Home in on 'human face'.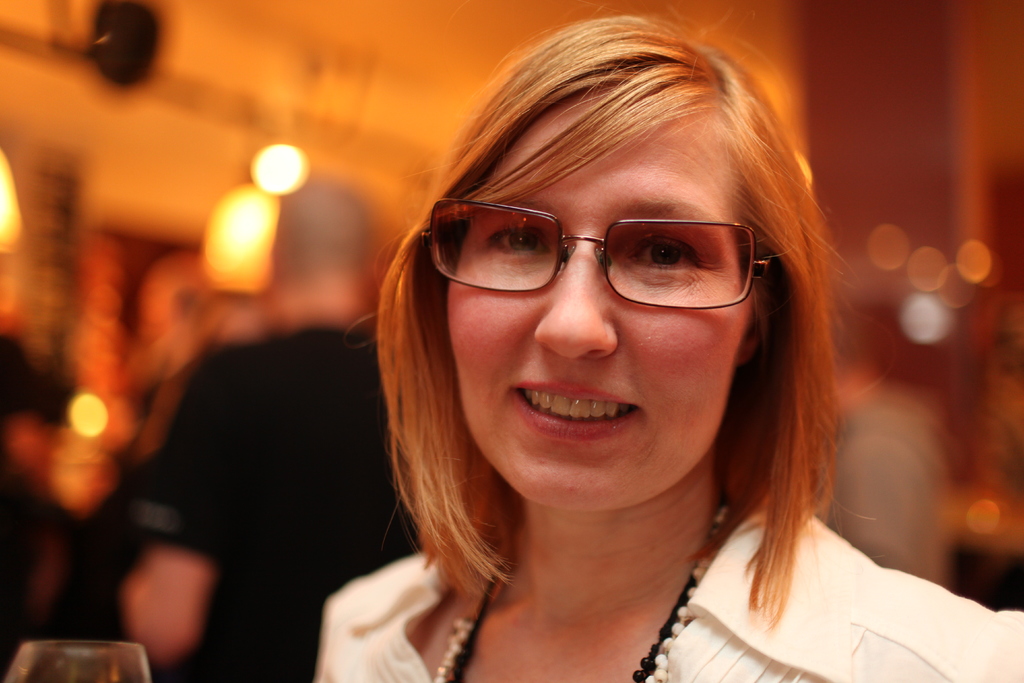
Homed in at locate(444, 92, 751, 506).
